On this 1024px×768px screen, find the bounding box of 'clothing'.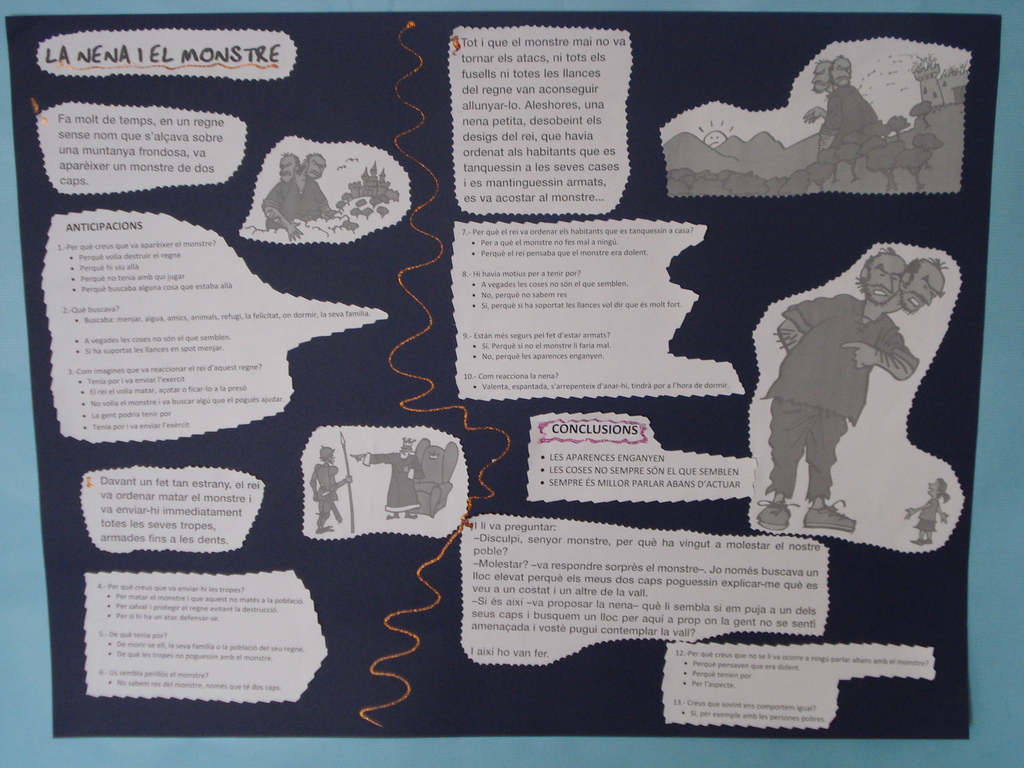
Bounding box: region(762, 257, 918, 537).
